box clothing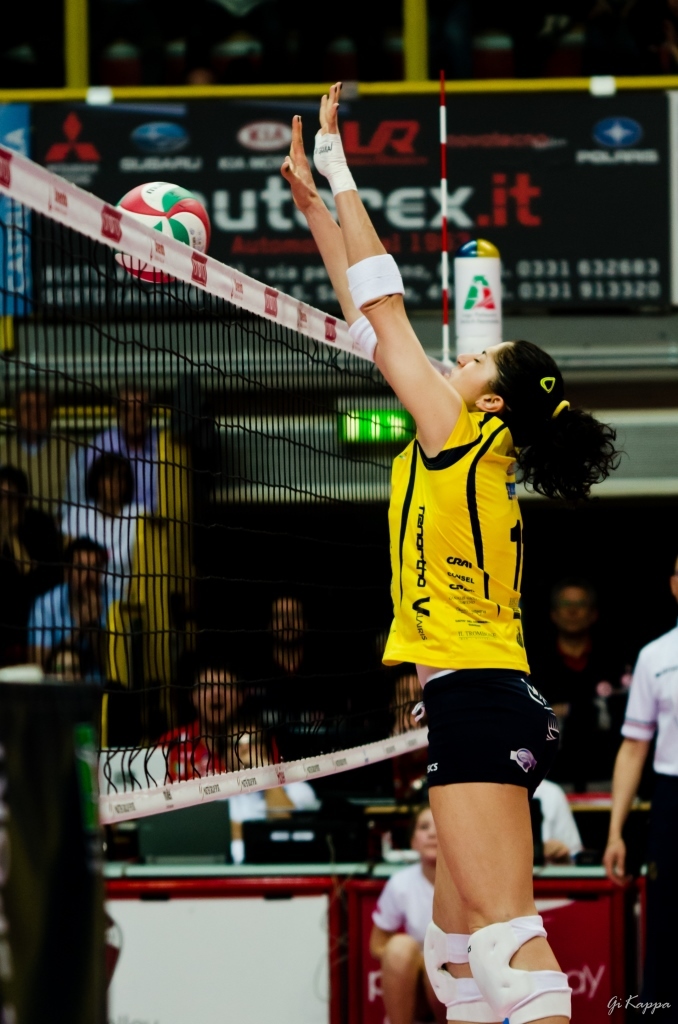
<bbox>386, 397, 561, 805</bbox>
